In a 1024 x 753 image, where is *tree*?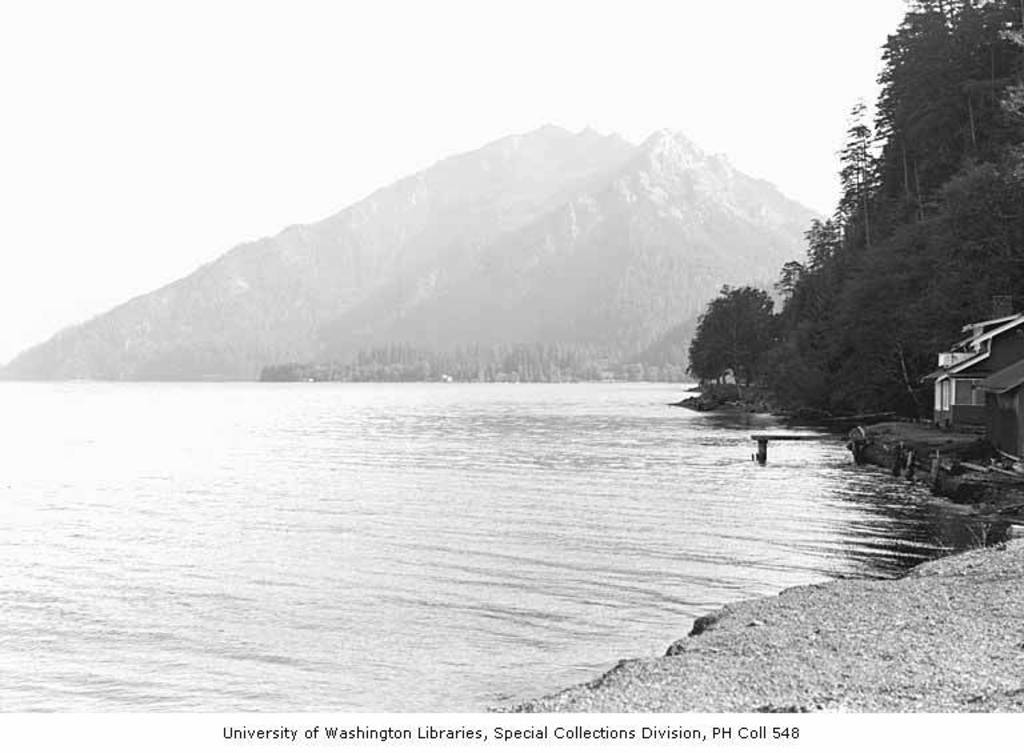
[x1=833, y1=97, x2=881, y2=247].
